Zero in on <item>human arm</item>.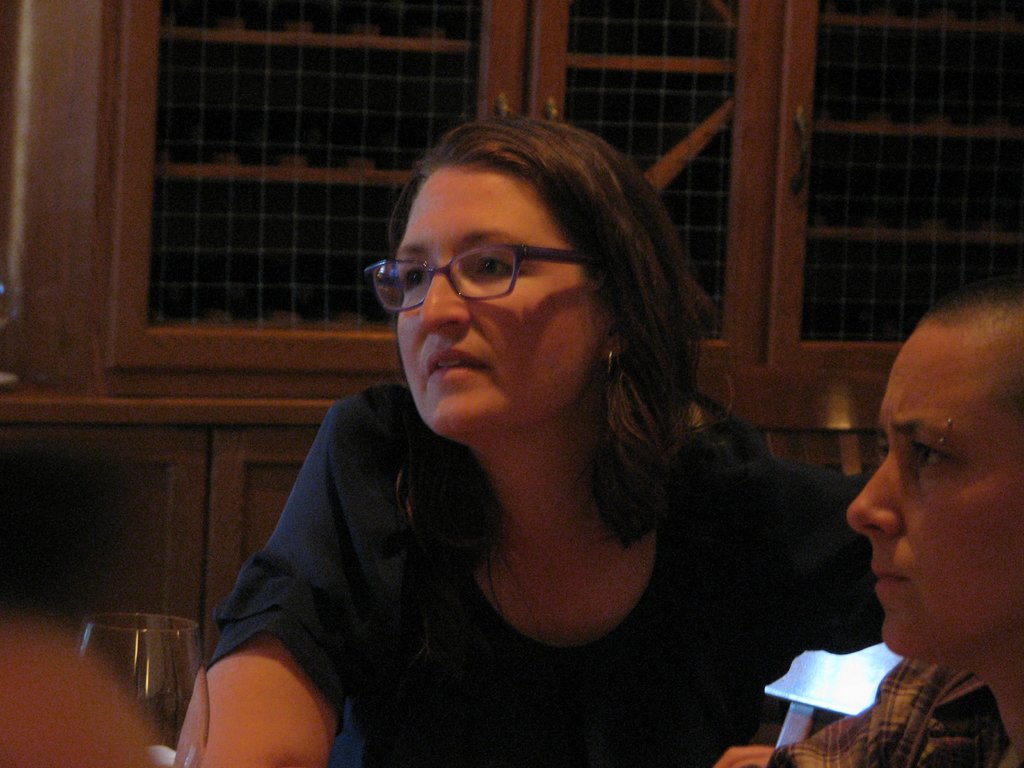
Zeroed in: x1=178 y1=391 x2=472 y2=761.
